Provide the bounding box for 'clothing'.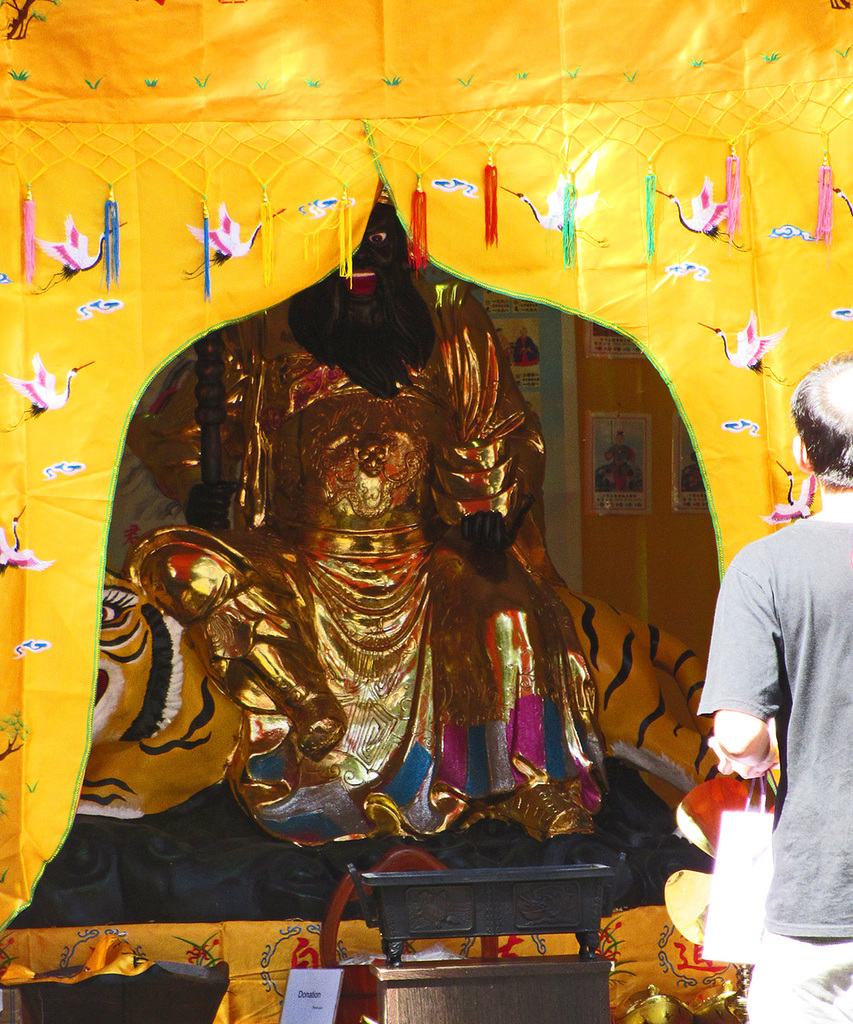
crop(131, 269, 615, 847).
